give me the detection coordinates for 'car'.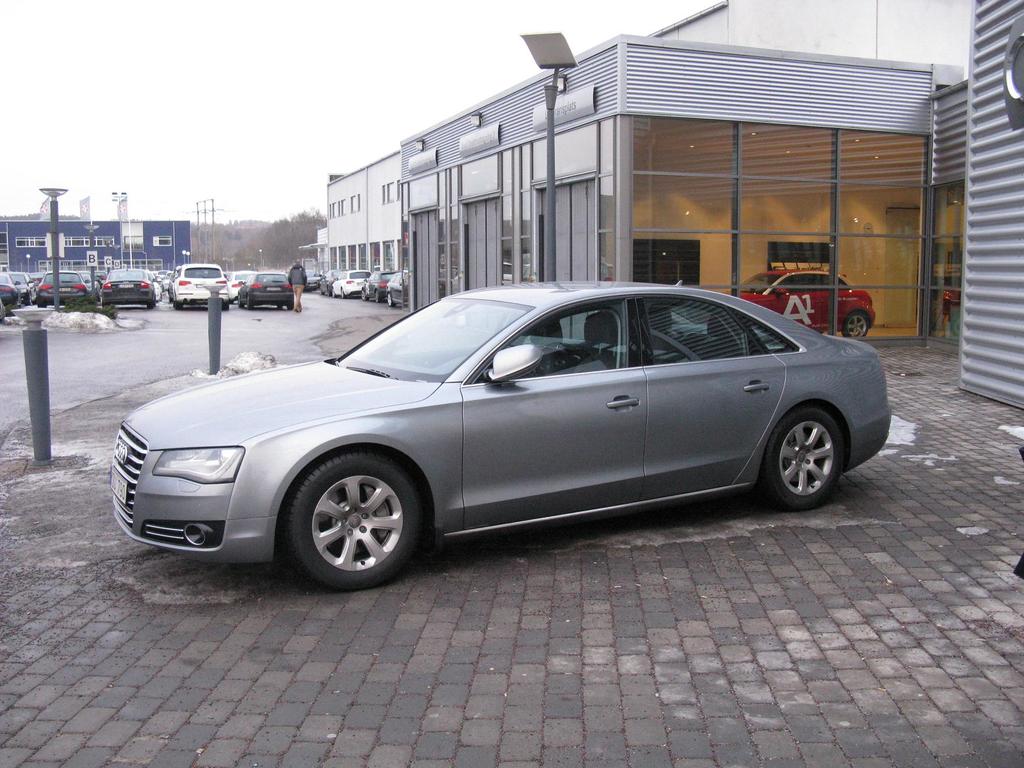
pyautogui.locateOnScreen(229, 269, 257, 305).
